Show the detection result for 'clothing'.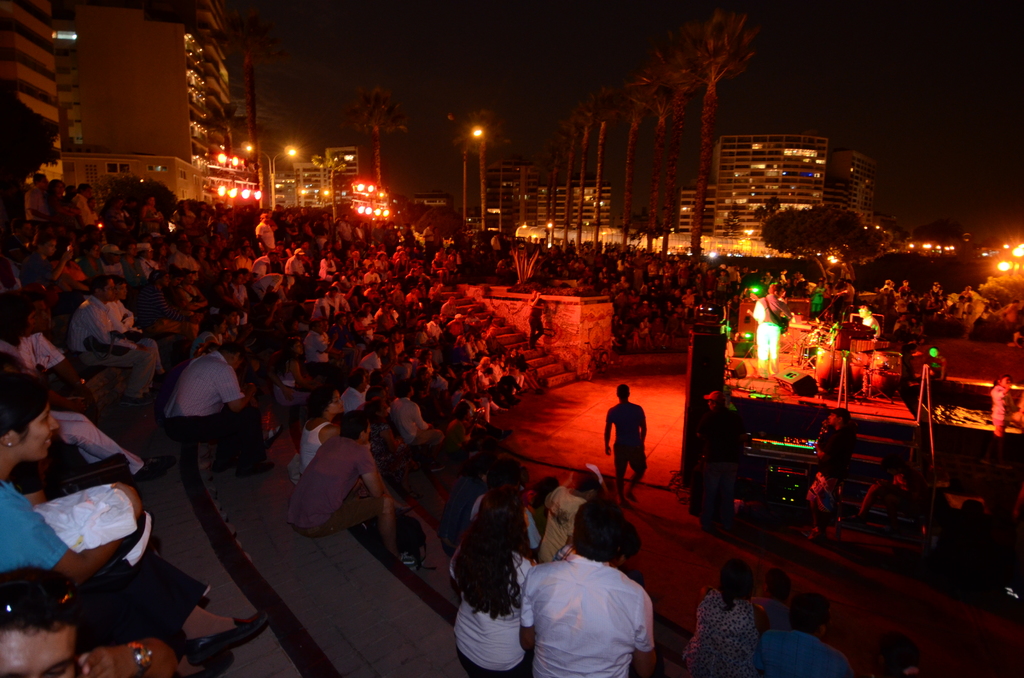
[676,587,754,677].
